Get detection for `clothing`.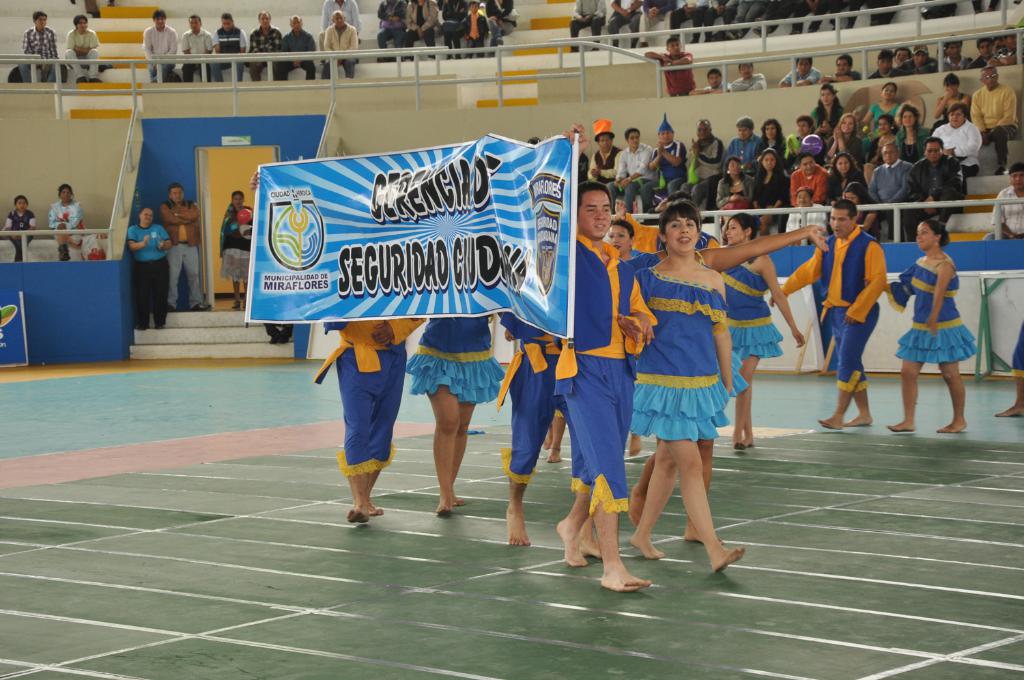
Detection: 773/228/883/391.
